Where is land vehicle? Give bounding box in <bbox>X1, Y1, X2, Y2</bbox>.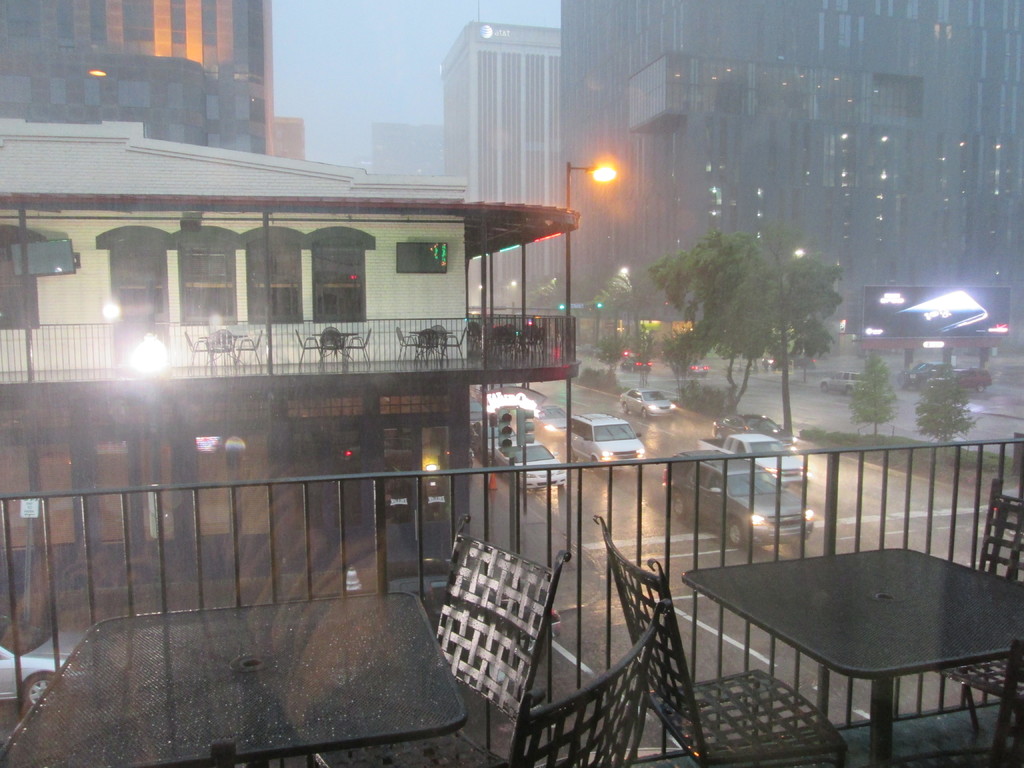
<bbox>819, 373, 865, 390</bbox>.
